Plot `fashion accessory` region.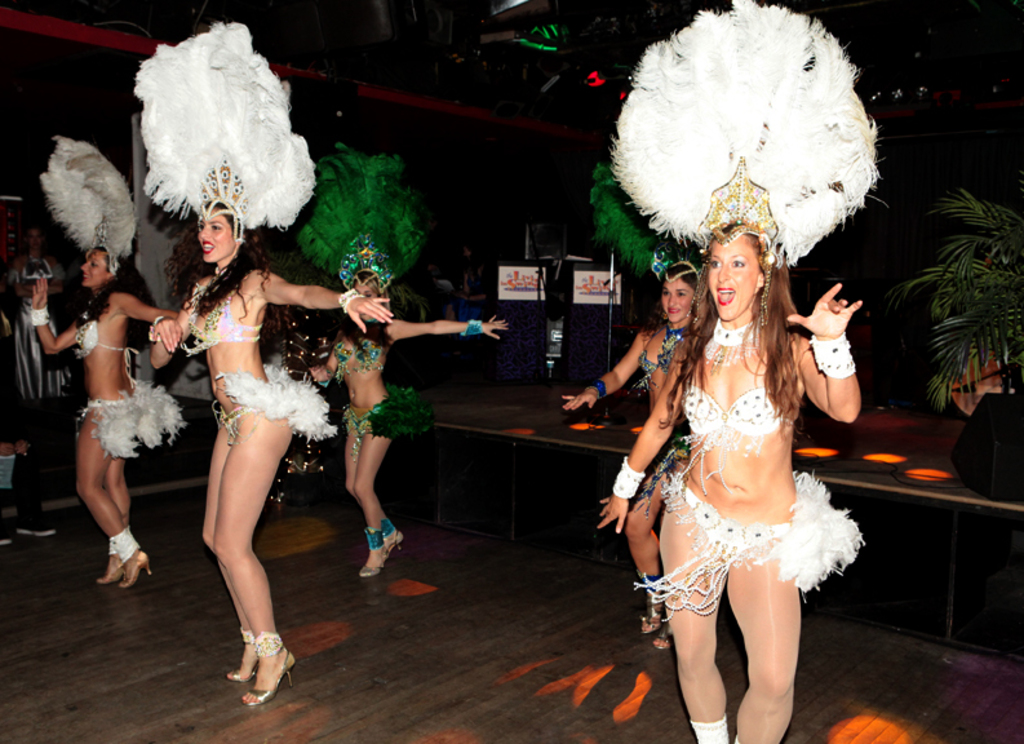
Plotted at [left=118, top=545, right=158, bottom=585].
